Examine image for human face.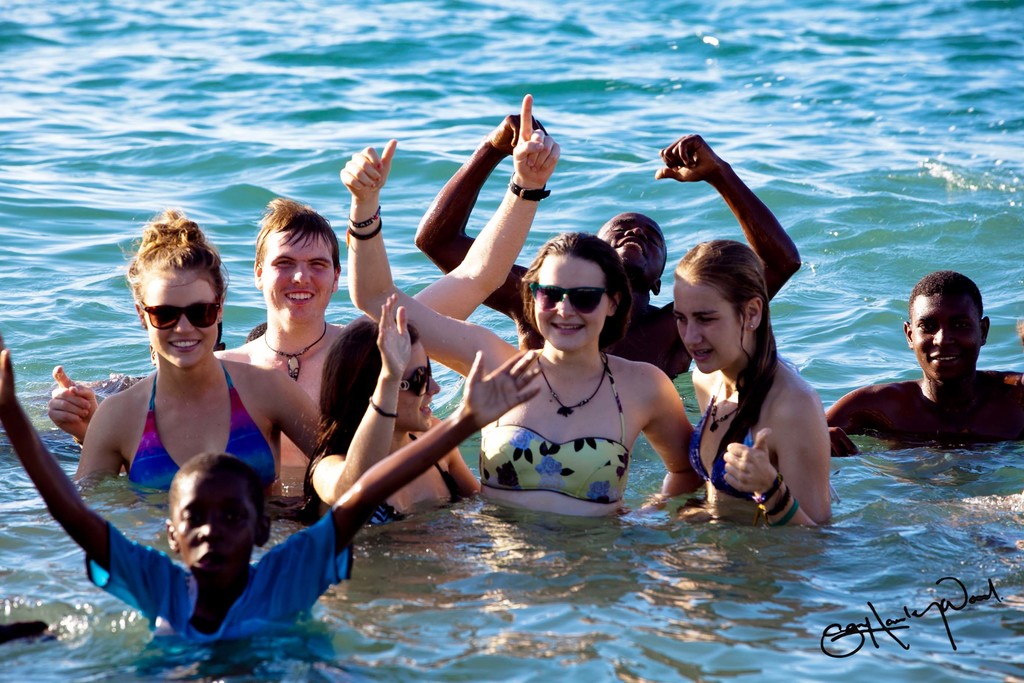
Examination result: locate(389, 336, 440, 425).
